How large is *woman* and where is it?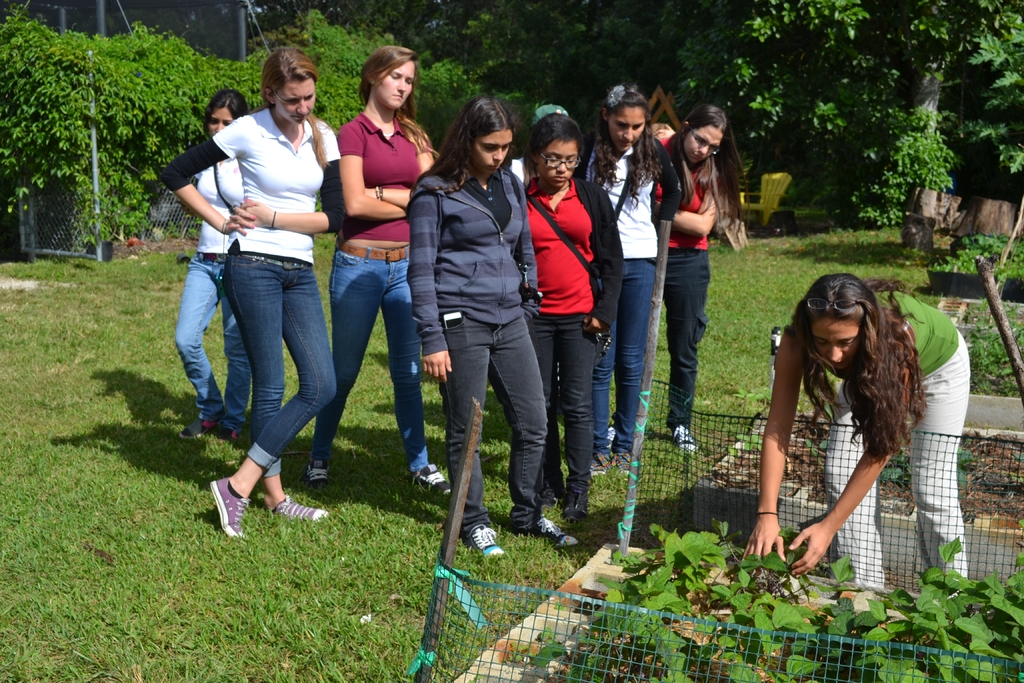
Bounding box: {"left": 649, "top": 104, "right": 745, "bottom": 451}.
